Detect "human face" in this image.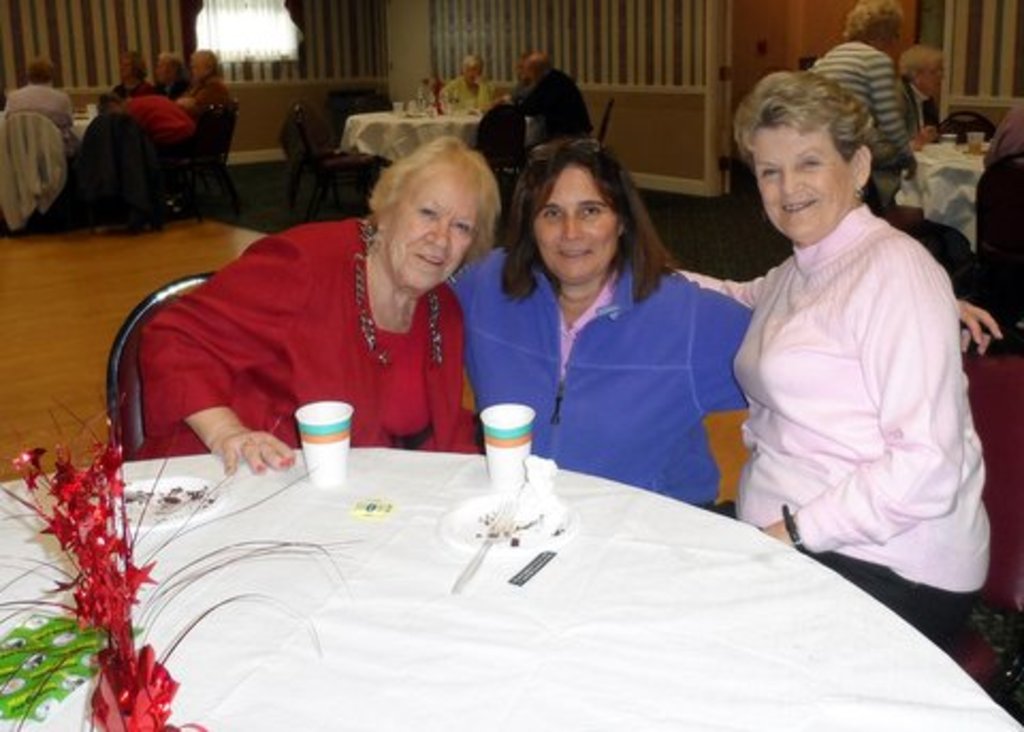
Detection: detection(527, 162, 619, 286).
